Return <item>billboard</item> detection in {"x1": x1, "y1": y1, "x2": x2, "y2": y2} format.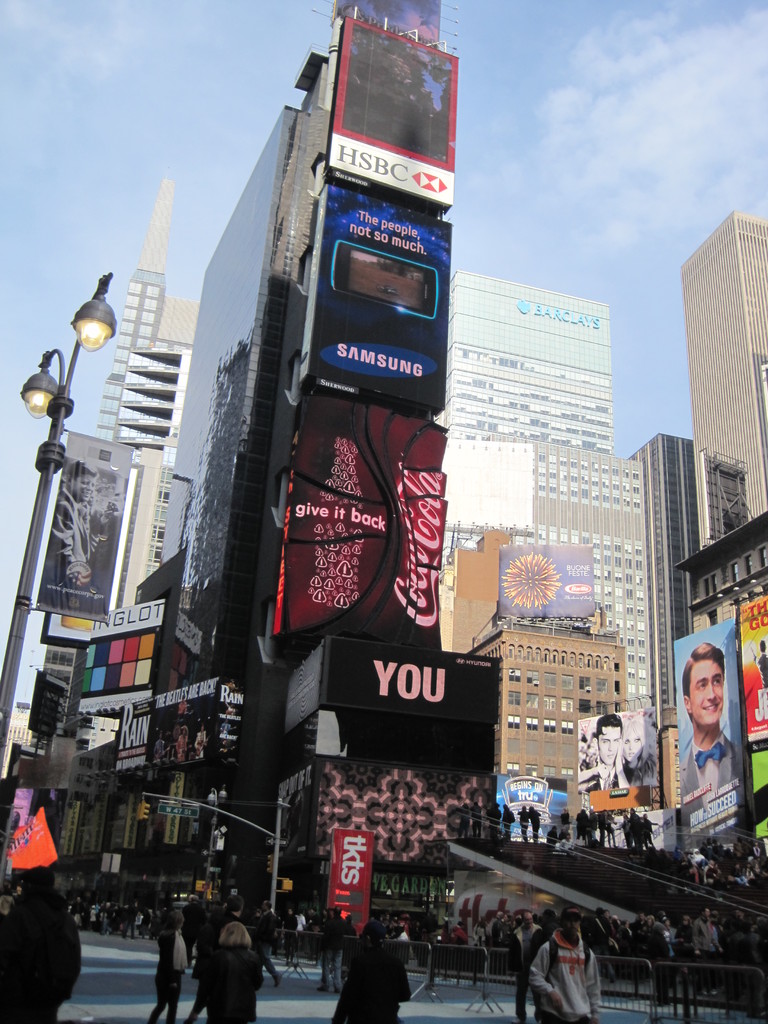
{"x1": 156, "y1": 668, "x2": 234, "y2": 758}.
